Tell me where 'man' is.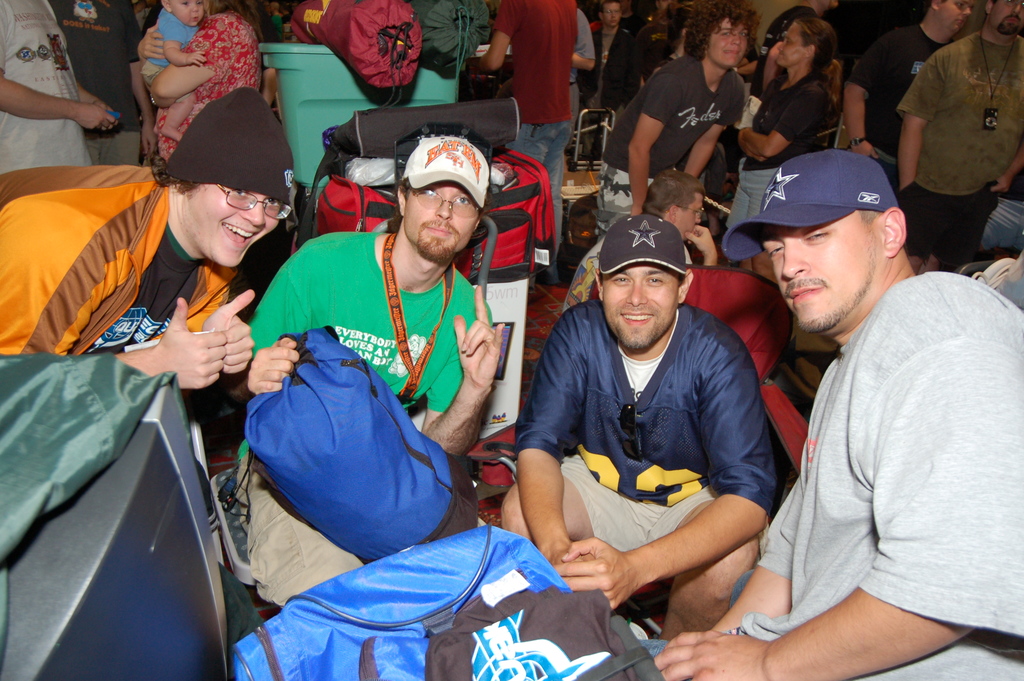
'man' is at region(0, 86, 295, 387).
